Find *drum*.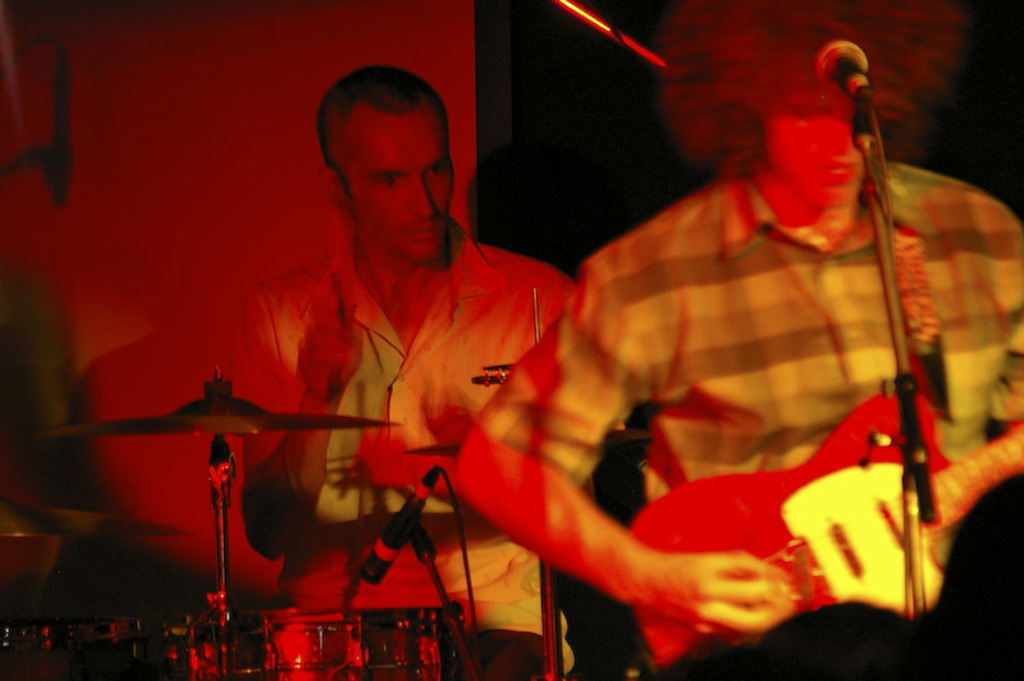
bbox(159, 599, 460, 680).
